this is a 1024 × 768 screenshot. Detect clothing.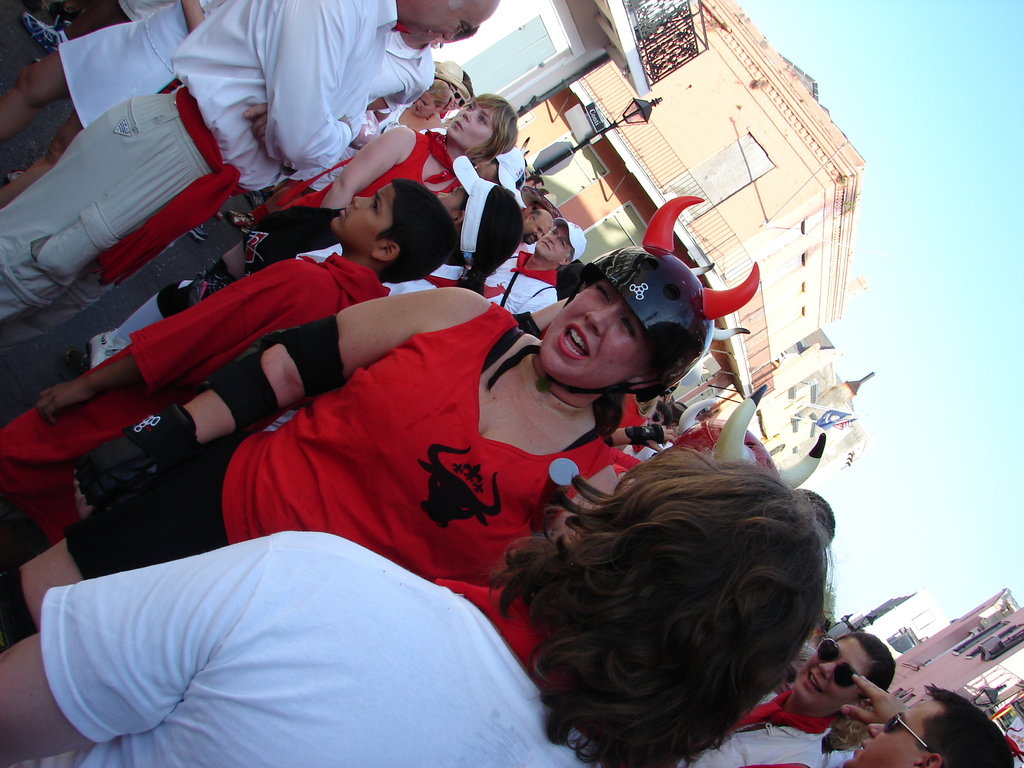
0 0 852 764.
